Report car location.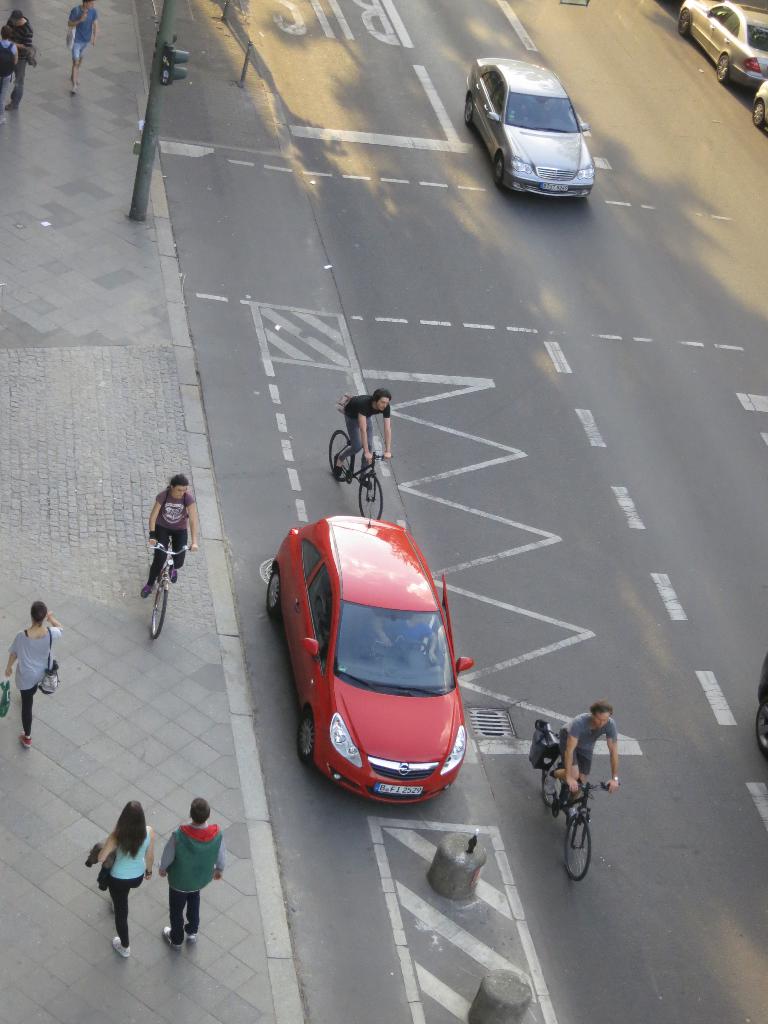
Report: [x1=677, y1=3, x2=767, y2=90].
